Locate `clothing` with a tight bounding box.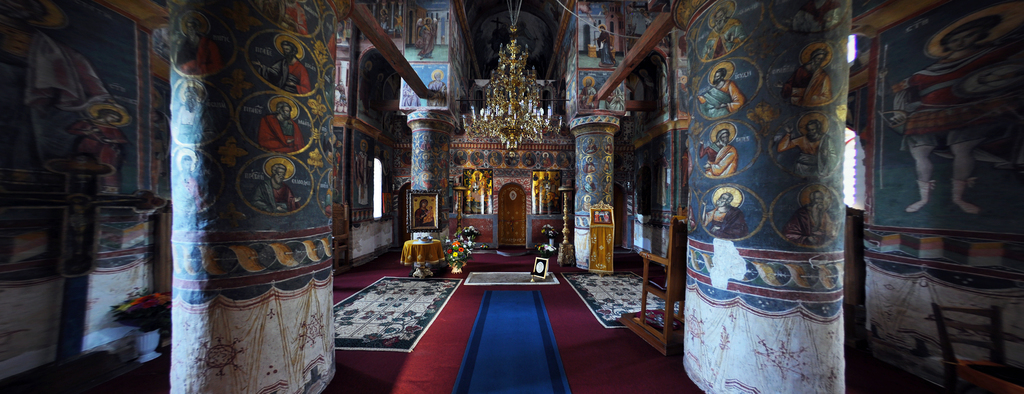
BBox(272, 56, 310, 99).
